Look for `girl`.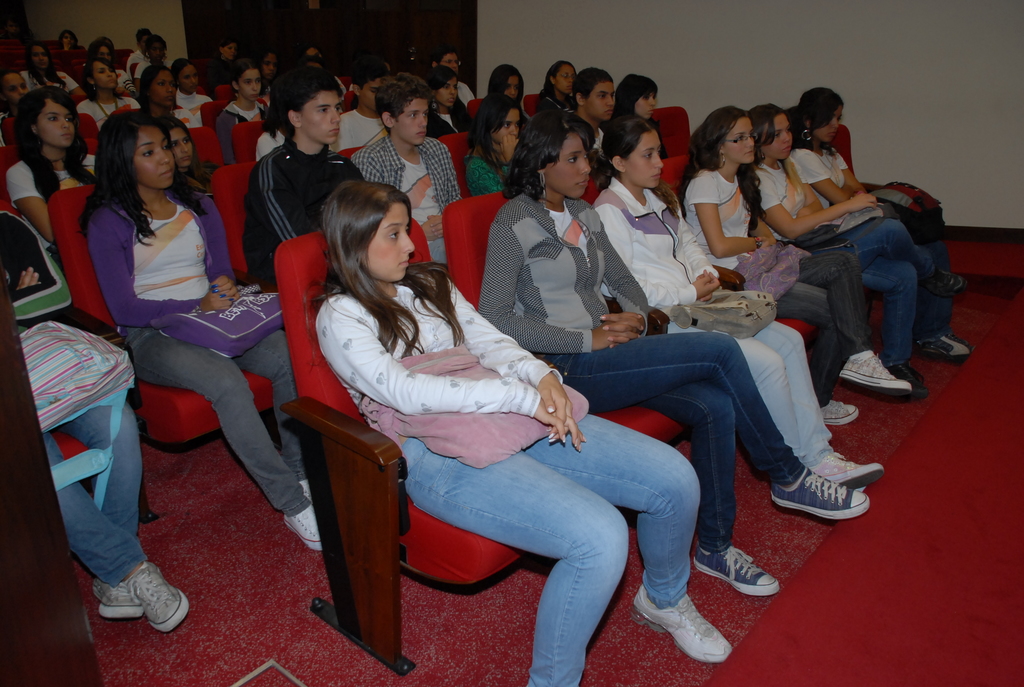
Found: <box>161,114,221,196</box>.
